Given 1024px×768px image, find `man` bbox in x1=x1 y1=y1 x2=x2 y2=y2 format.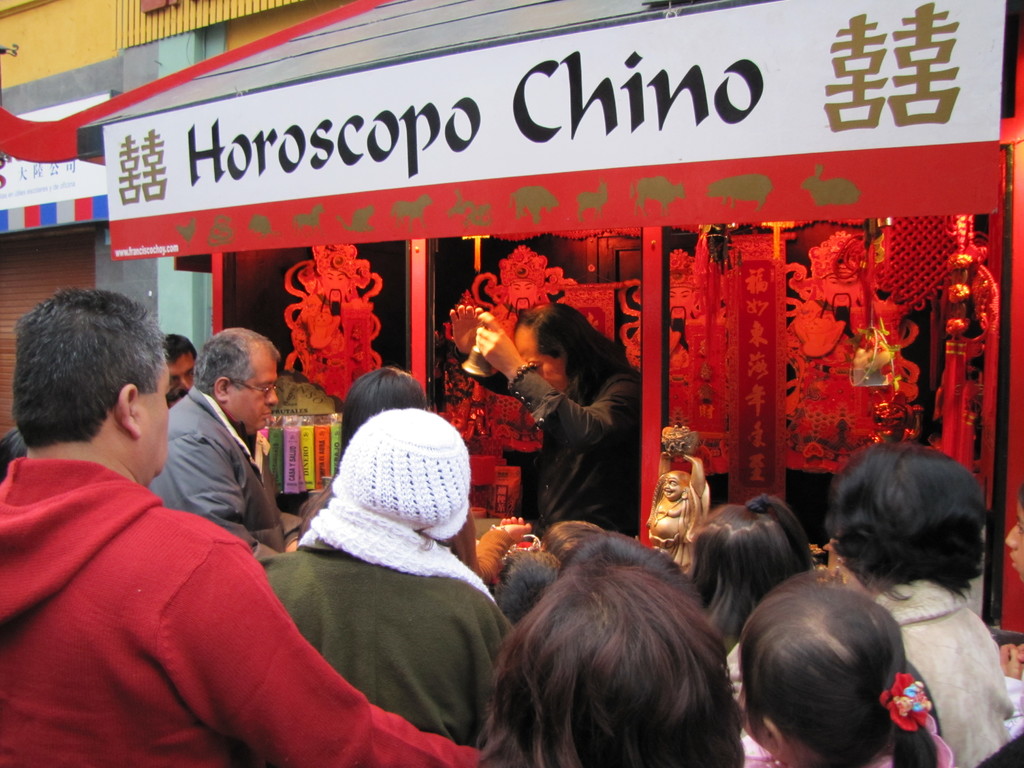
x1=446 y1=305 x2=644 y2=540.
